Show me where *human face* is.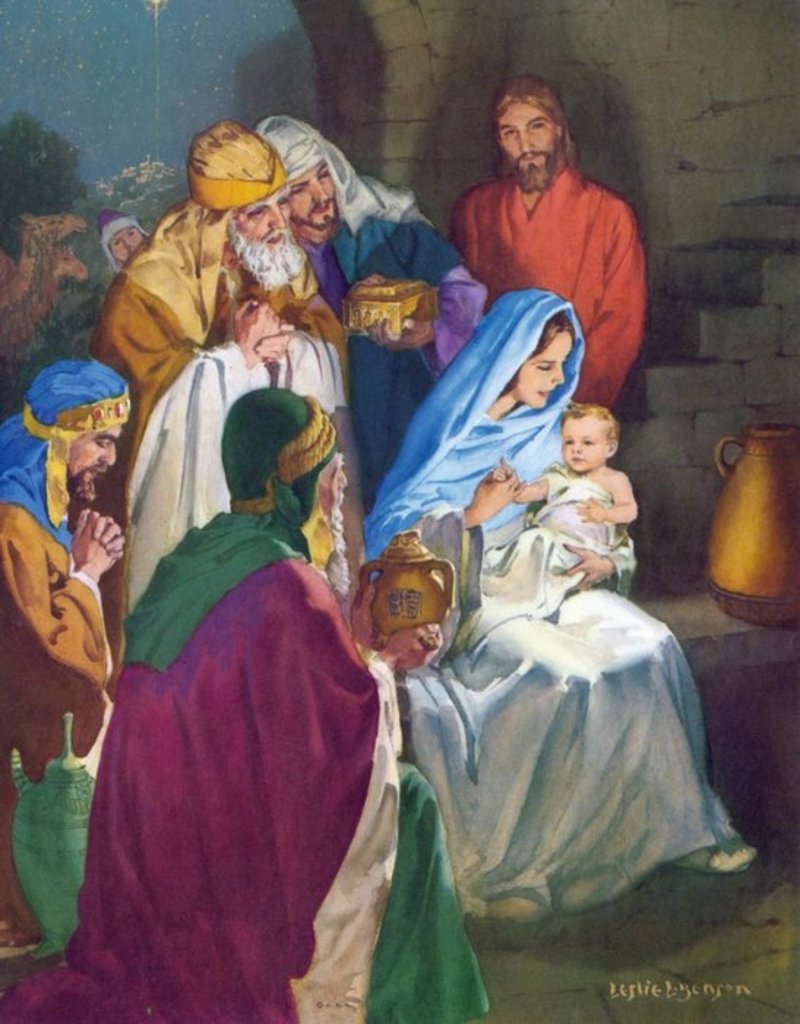
*human face* is at x1=108, y1=227, x2=142, y2=262.
